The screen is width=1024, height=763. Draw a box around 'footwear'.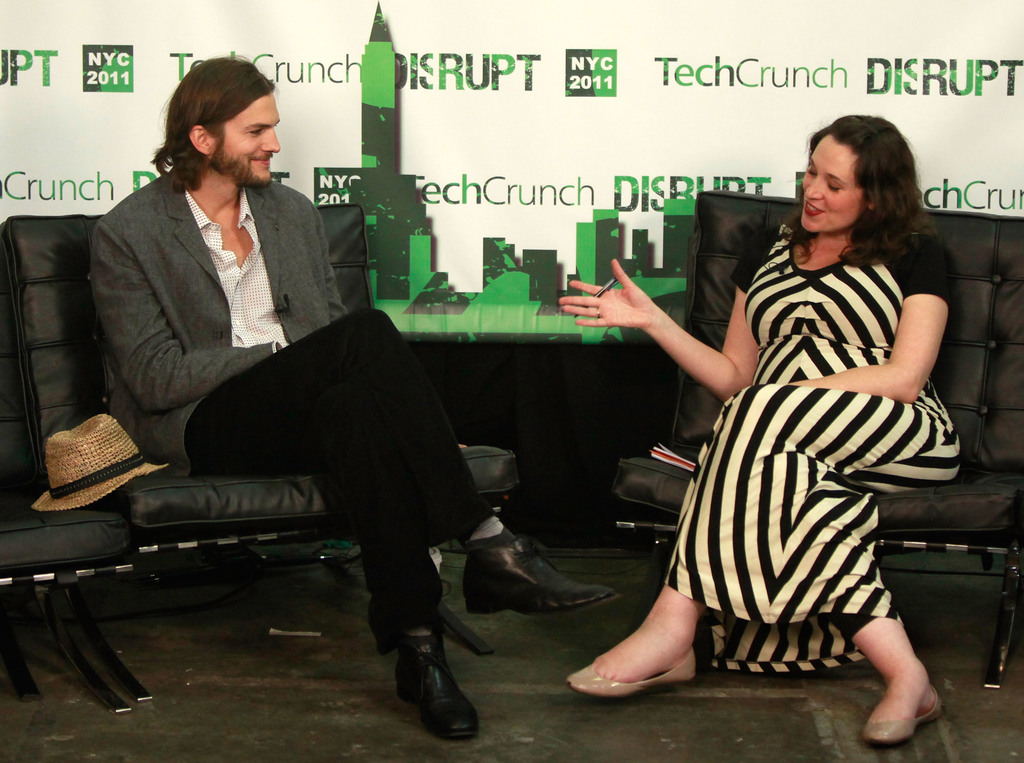
box(387, 633, 472, 746).
